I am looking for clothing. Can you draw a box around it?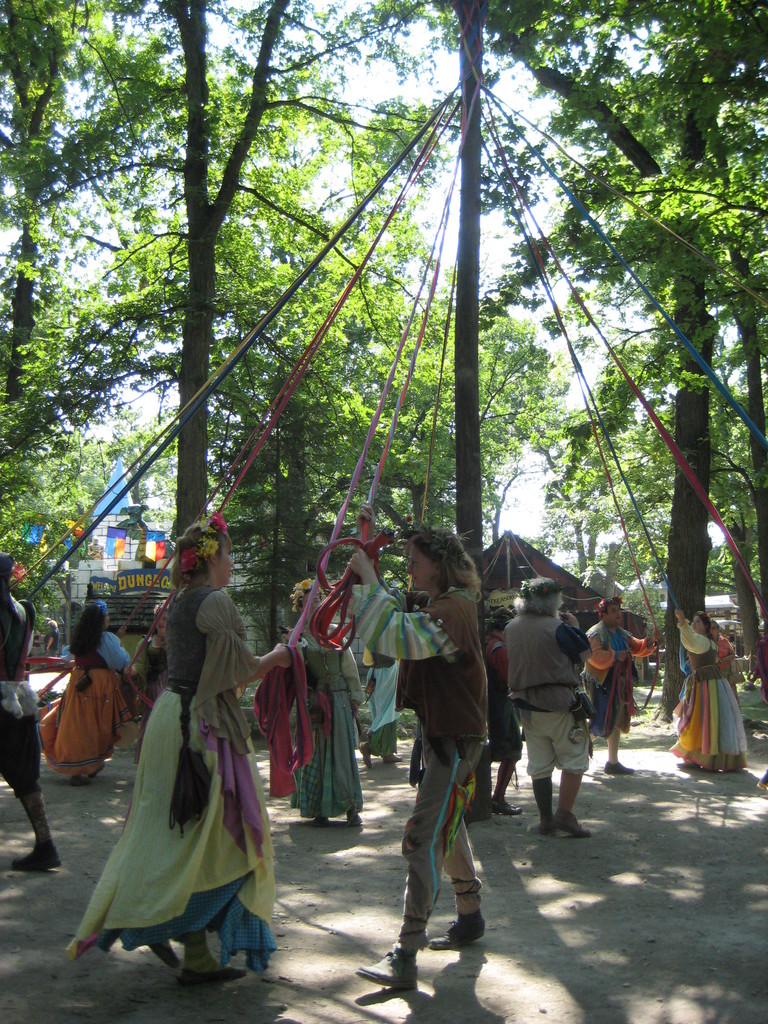
Sure, the bounding box is l=0, t=588, r=64, b=834.
